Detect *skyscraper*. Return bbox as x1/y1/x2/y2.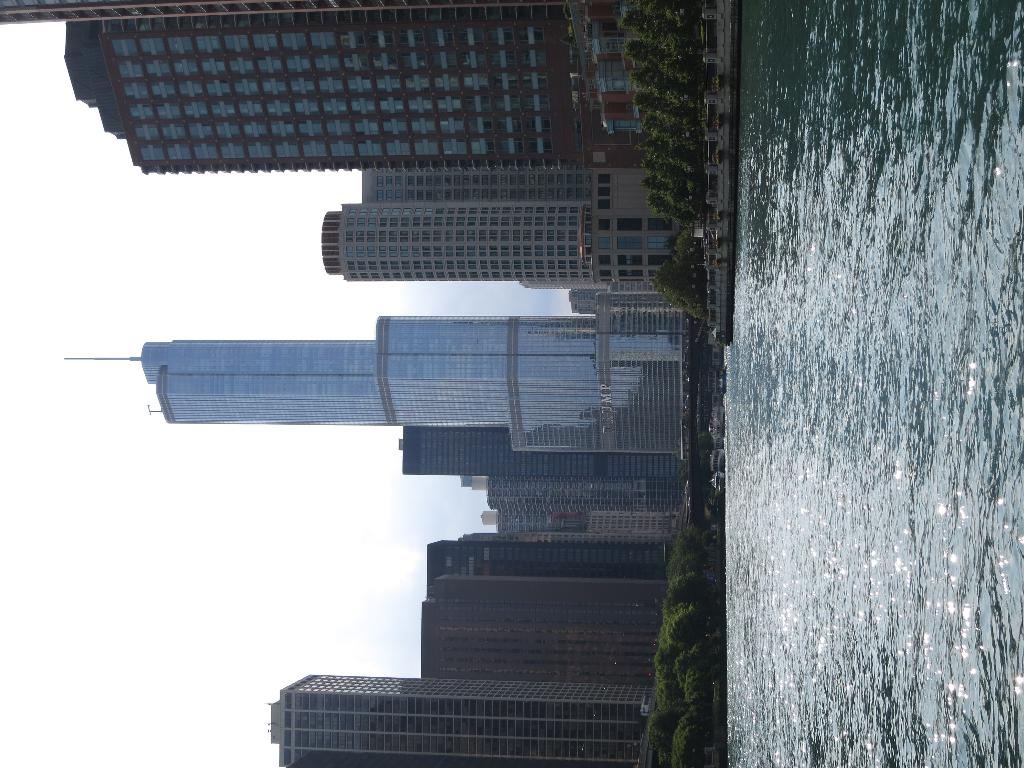
351/163/655/208.
